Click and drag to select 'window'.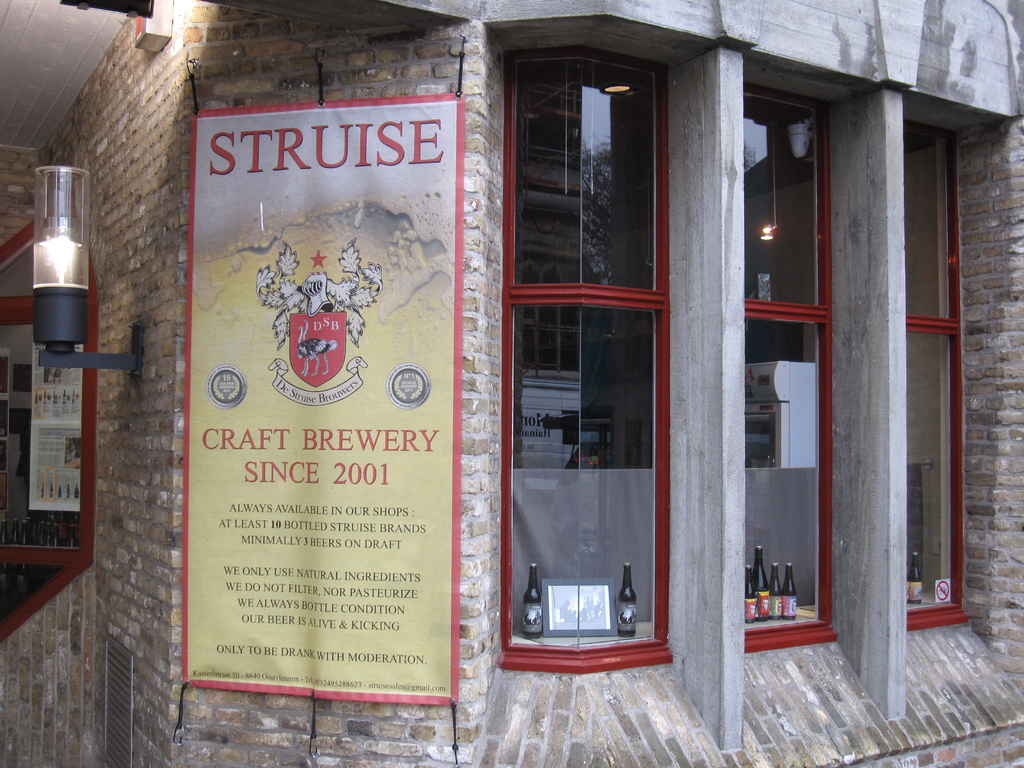
Selection: bbox=[902, 120, 970, 636].
